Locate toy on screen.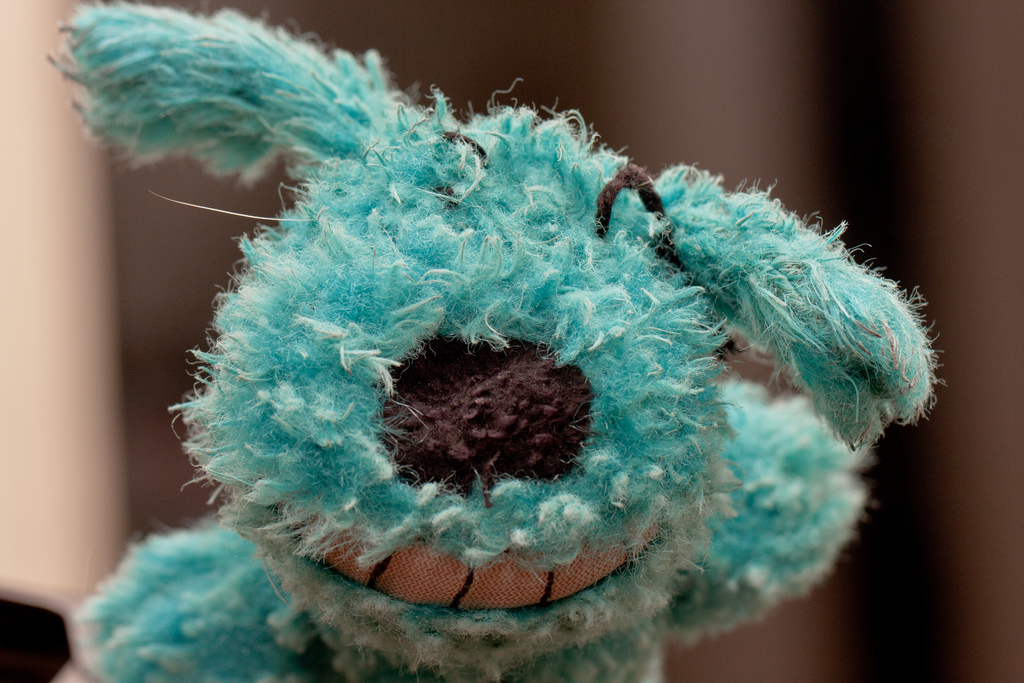
On screen at [left=42, top=0, right=940, bottom=682].
